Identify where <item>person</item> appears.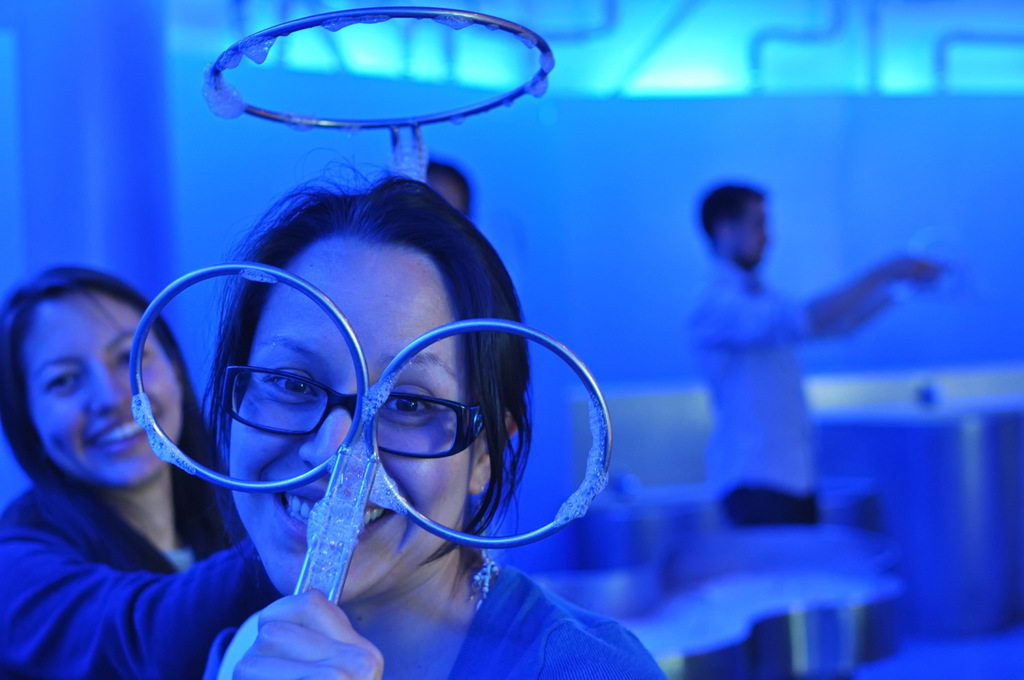
Appears at bbox=[682, 180, 959, 524].
